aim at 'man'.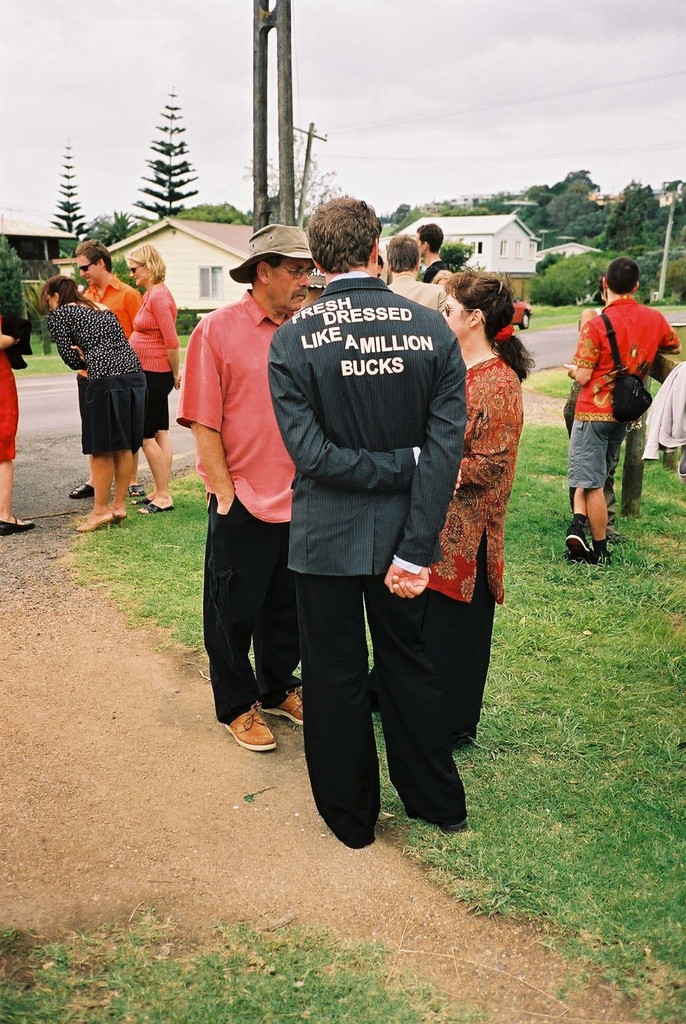
Aimed at x1=414 y1=221 x2=456 y2=288.
